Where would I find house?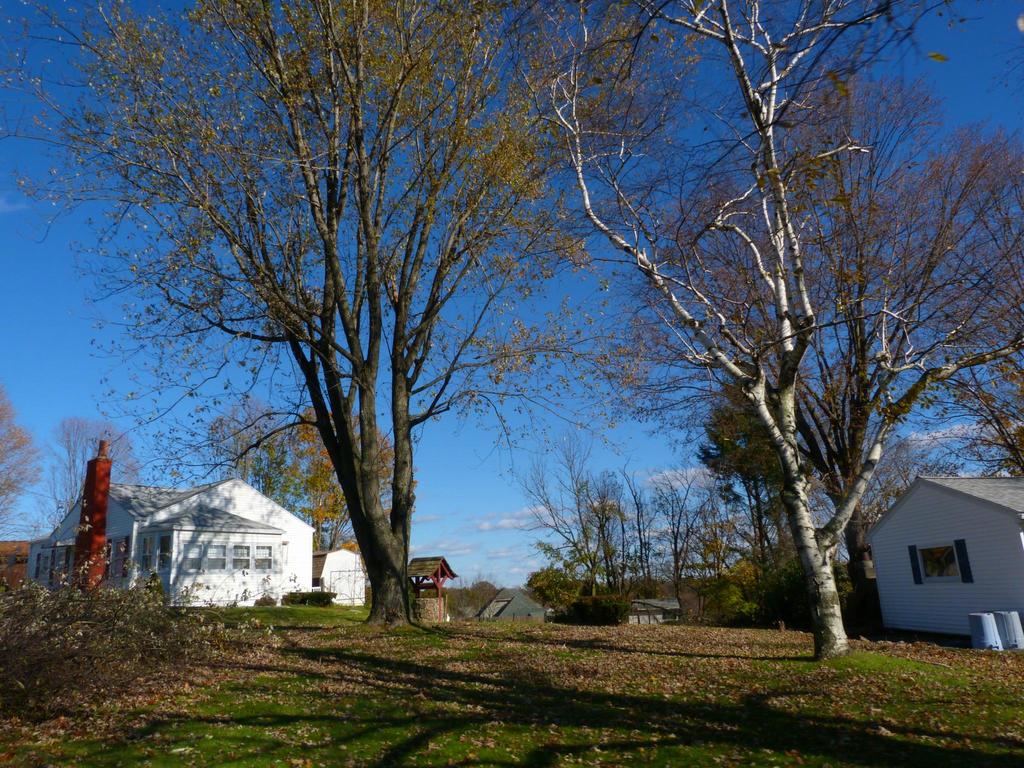
At (x1=866, y1=476, x2=1023, y2=648).
